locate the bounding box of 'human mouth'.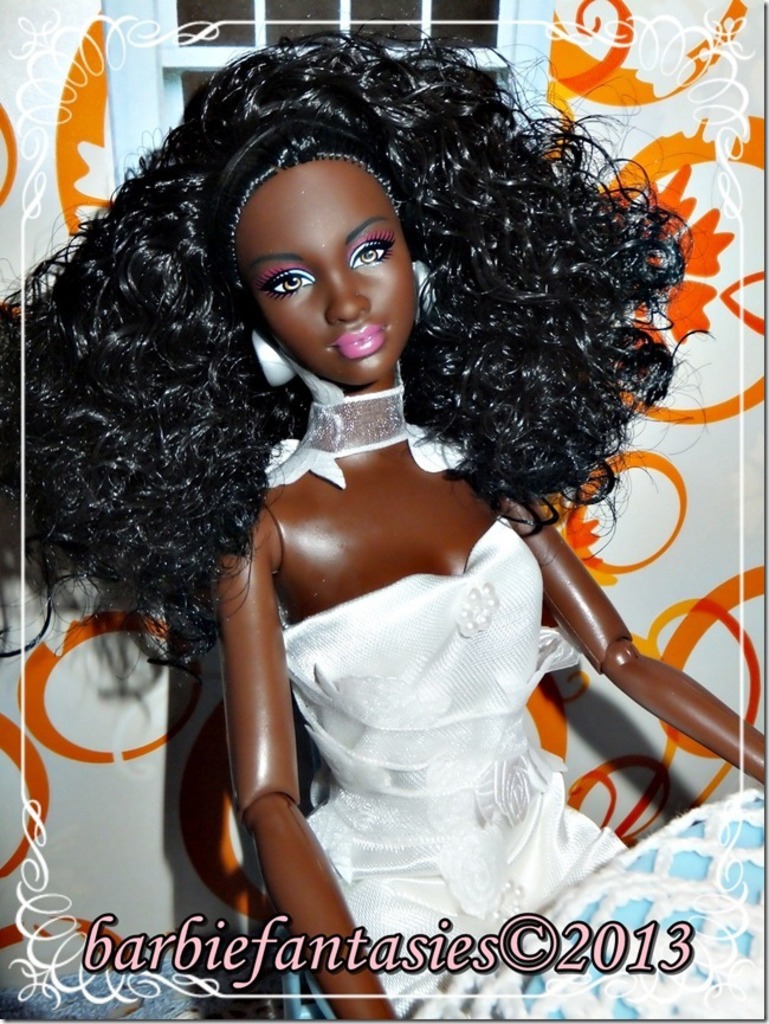
Bounding box: Rect(316, 322, 386, 359).
